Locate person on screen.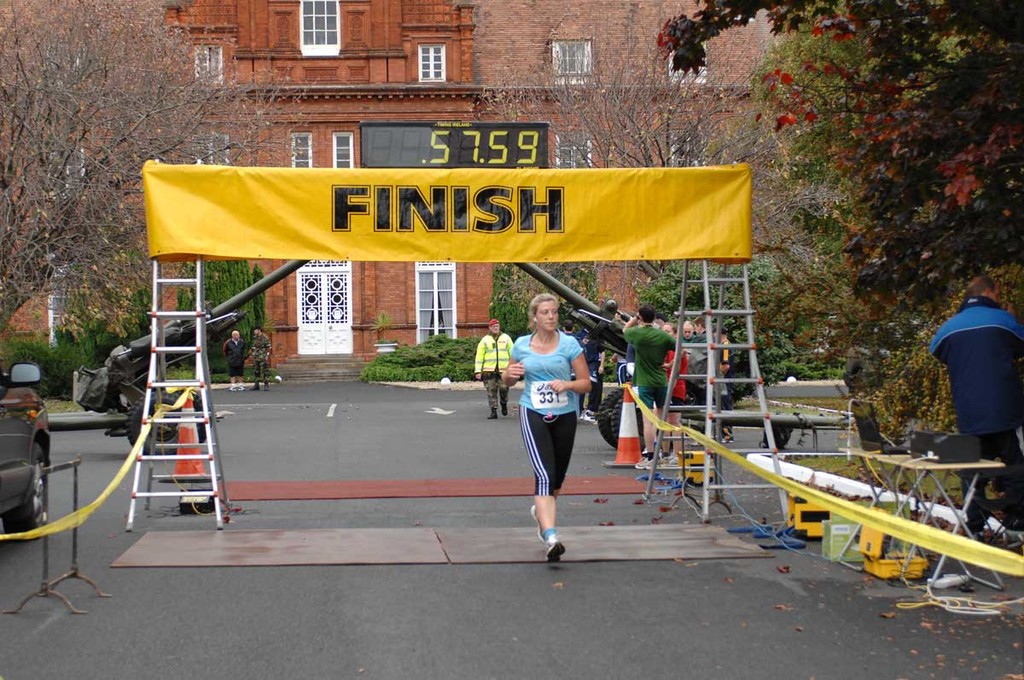
On screen at 474,319,514,416.
